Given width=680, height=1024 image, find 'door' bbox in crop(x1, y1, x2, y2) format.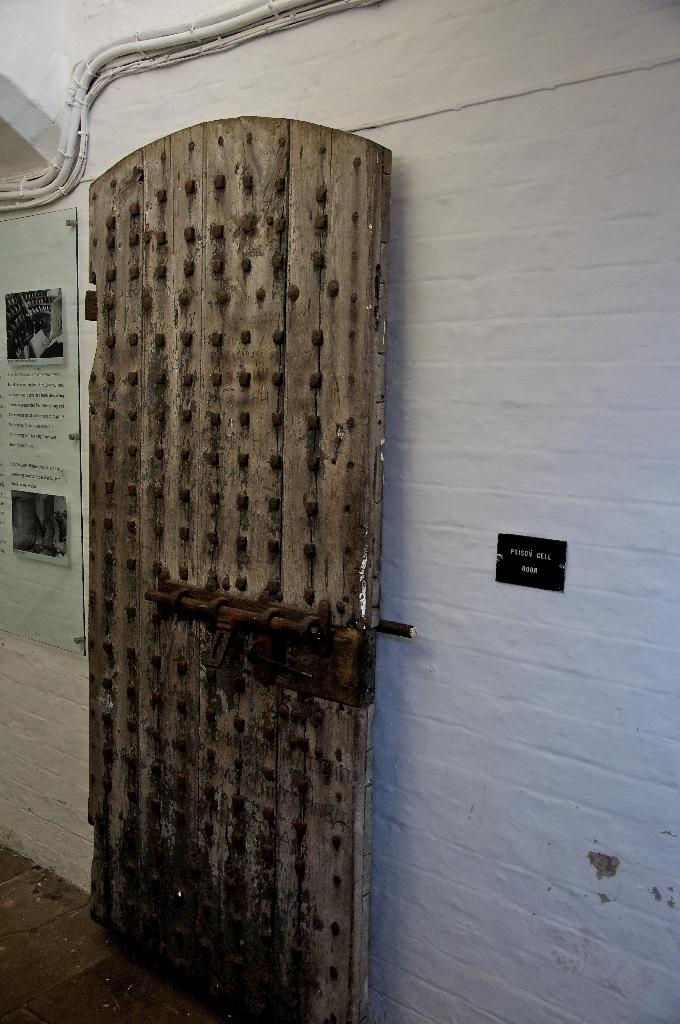
crop(83, 120, 391, 1021).
